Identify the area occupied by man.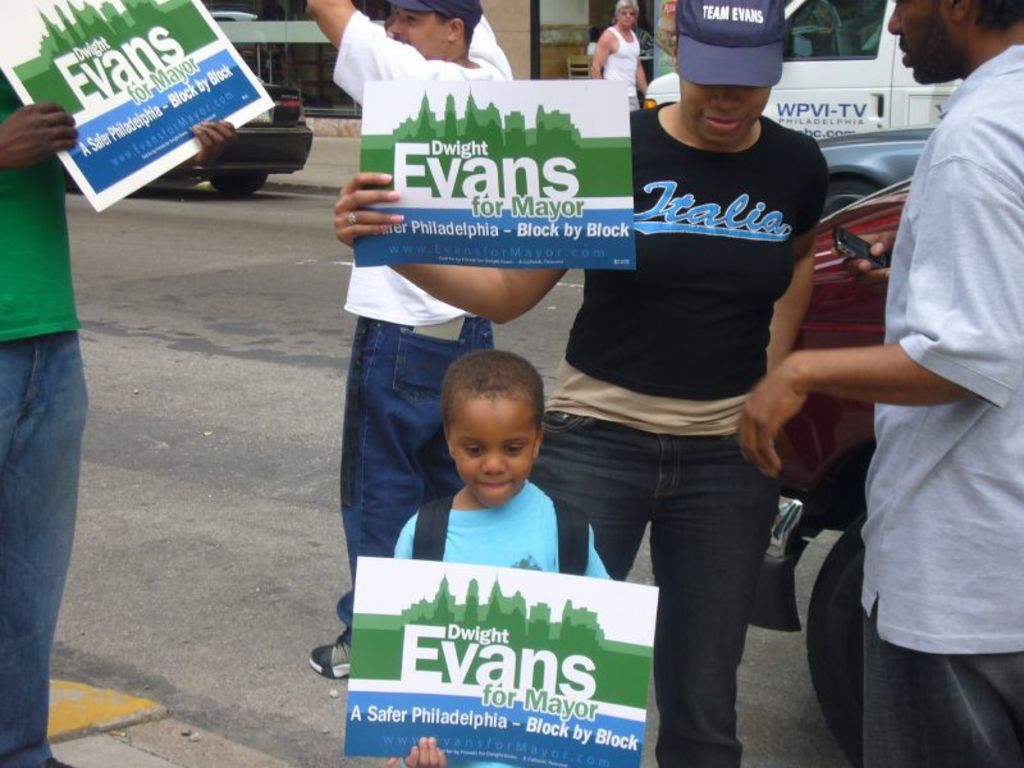
Area: pyautogui.locateOnScreen(585, 0, 652, 129).
